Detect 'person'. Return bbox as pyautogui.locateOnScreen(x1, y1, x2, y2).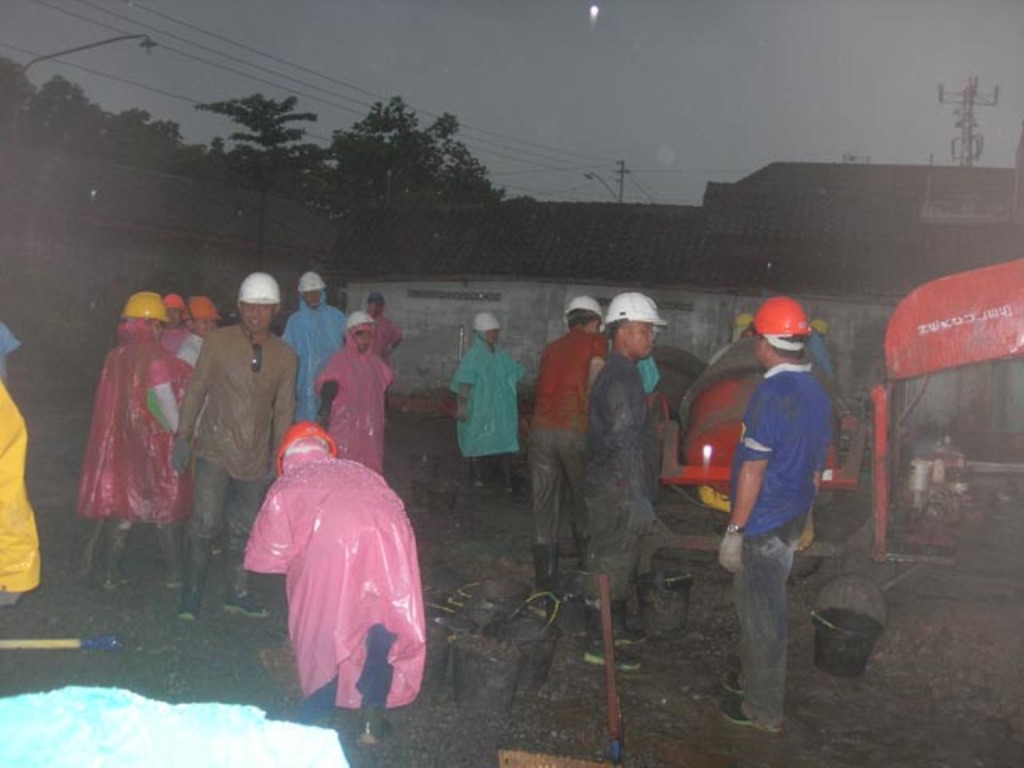
pyautogui.locateOnScreen(707, 299, 845, 720).
